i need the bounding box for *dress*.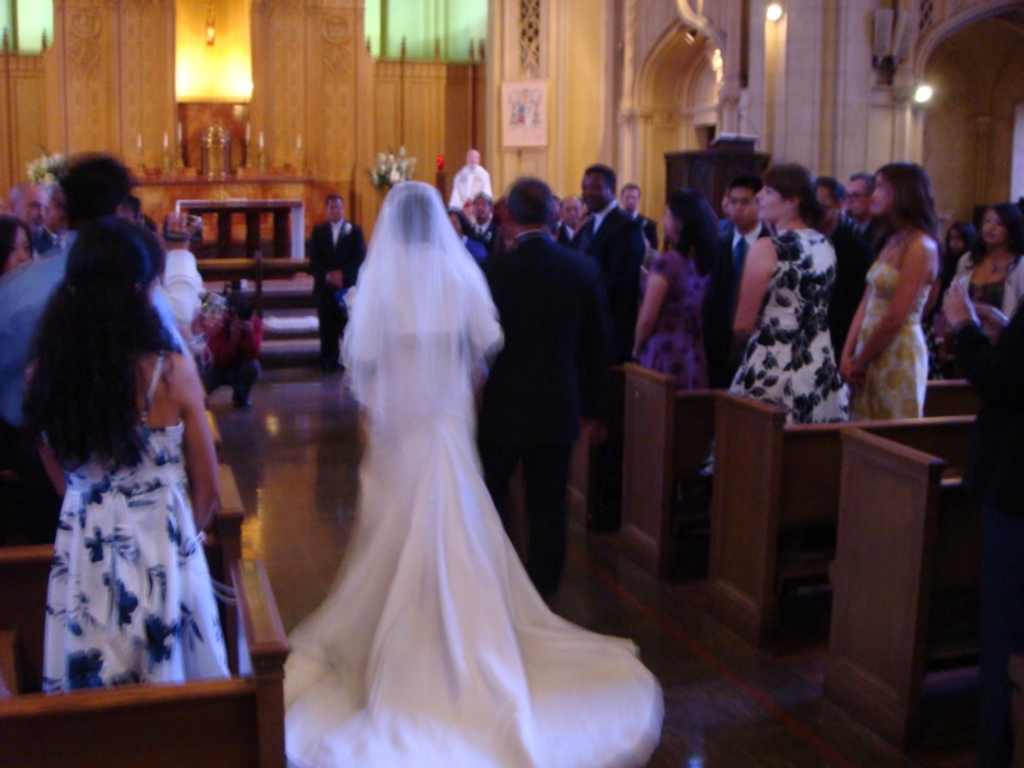
Here it is: <region>846, 261, 922, 419</region>.
